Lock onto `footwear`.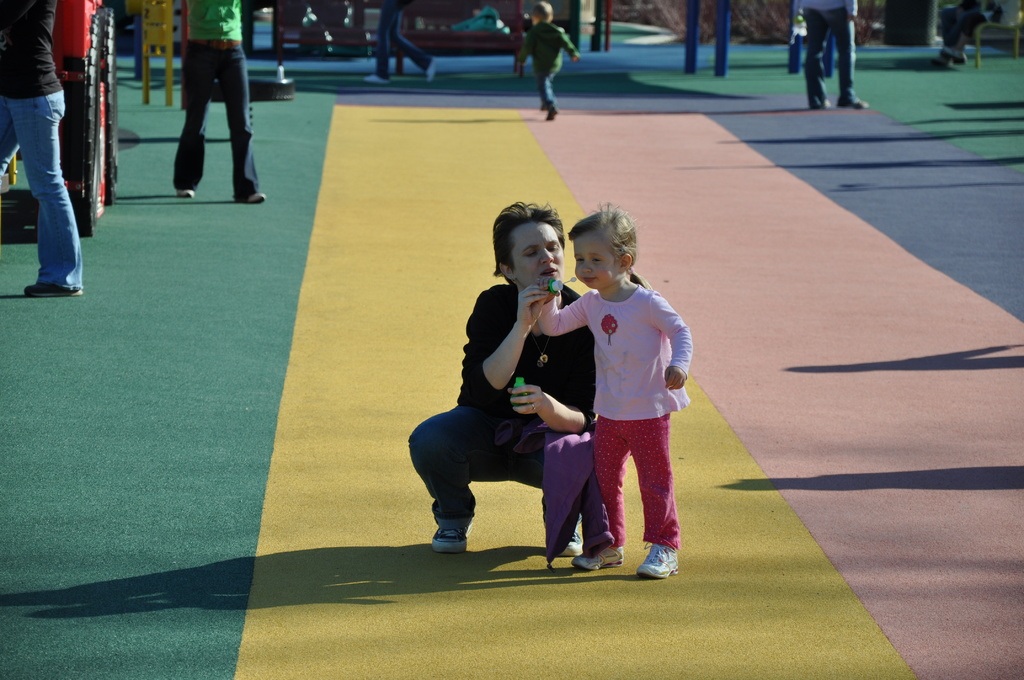
Locked: box=[804, 95, 829, 109].
